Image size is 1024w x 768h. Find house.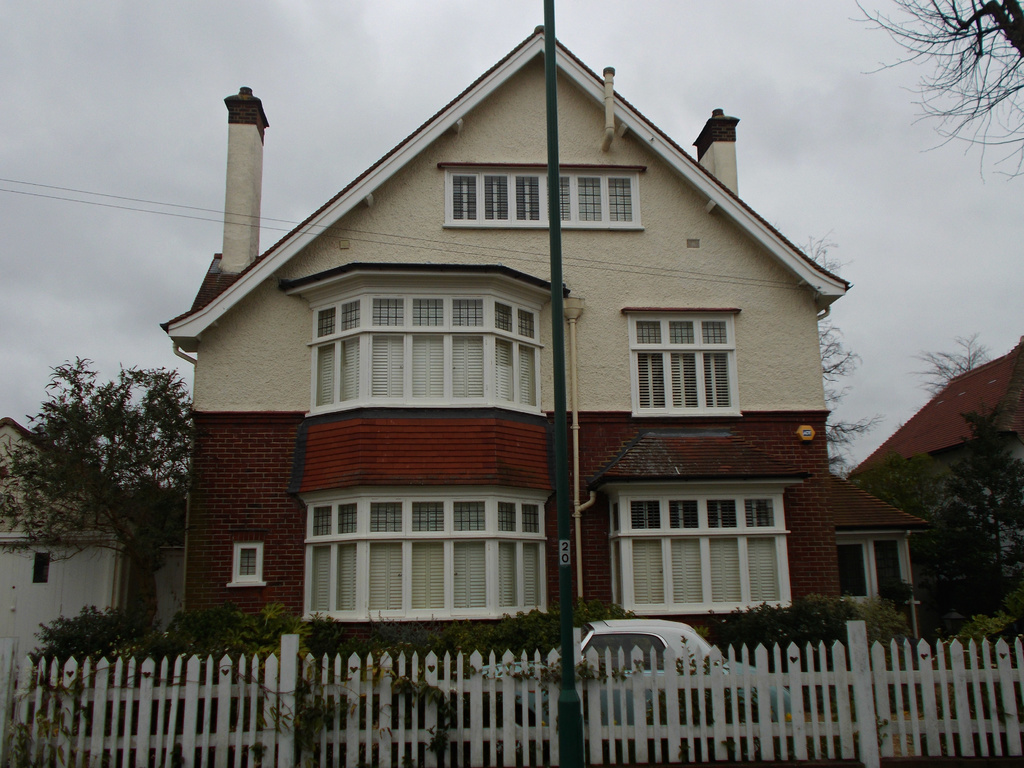
bbox=(0, 408, 148, 767).
